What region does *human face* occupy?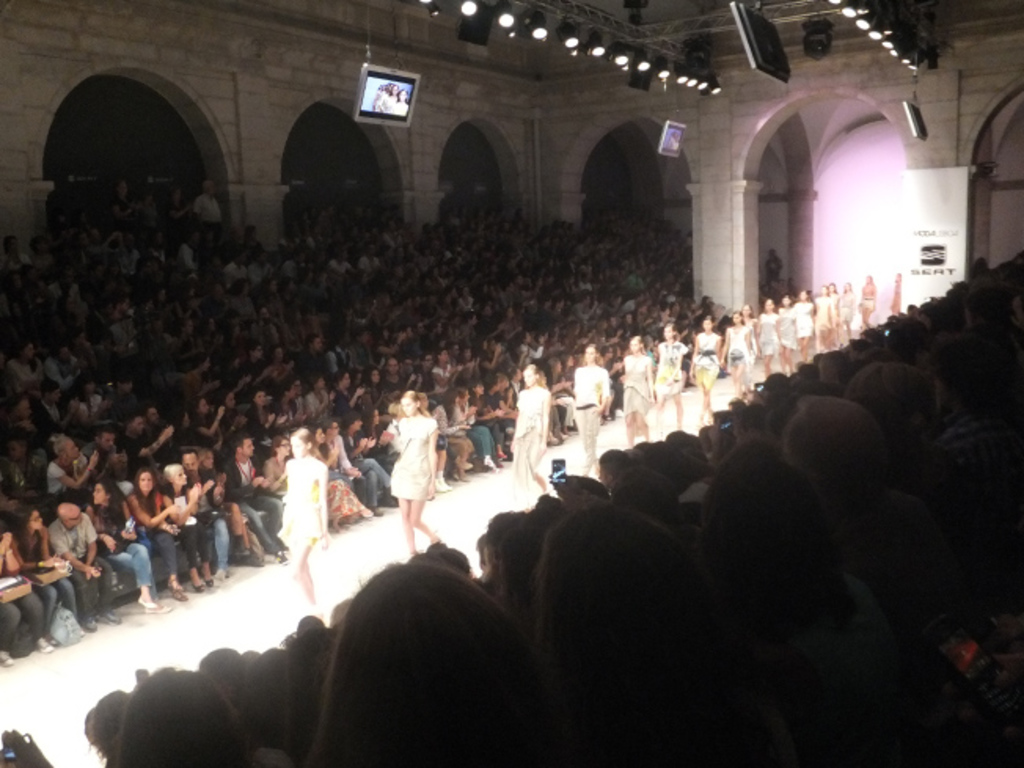
(64,504,83,528).
